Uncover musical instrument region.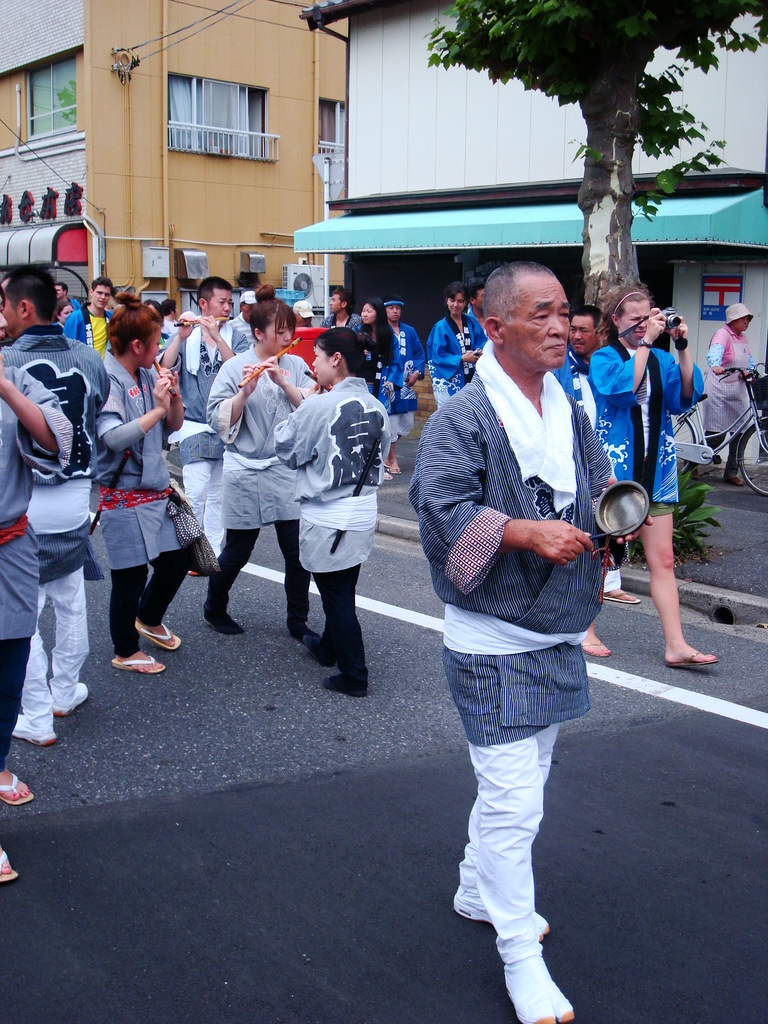
Uncovered: x1=234, y1=339, x2=303, y2=391.
